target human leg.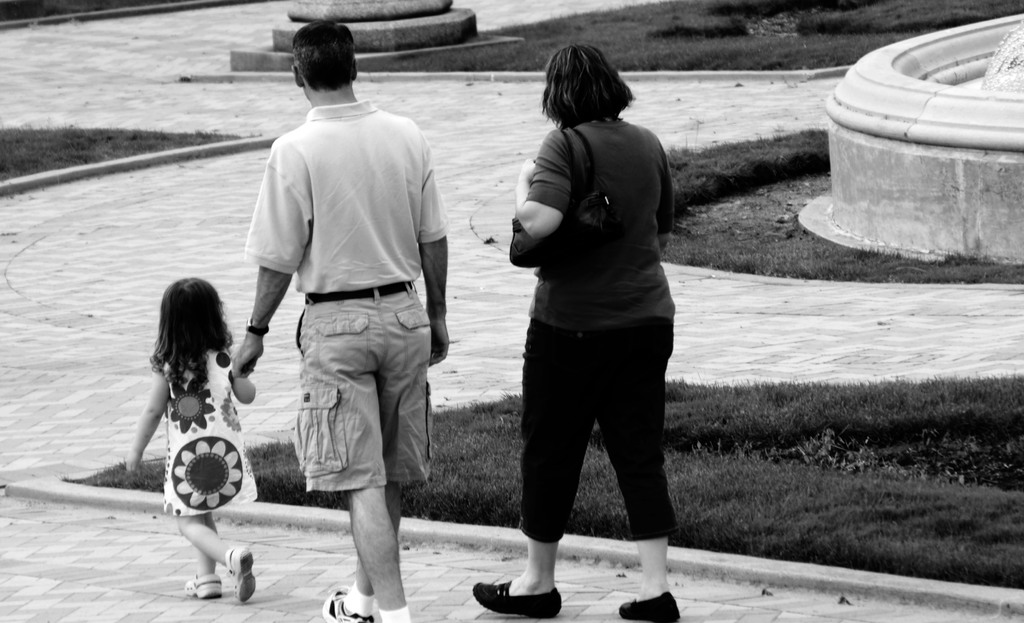
Target region: (x1=177, y1=520, x2=252, y2=600).
